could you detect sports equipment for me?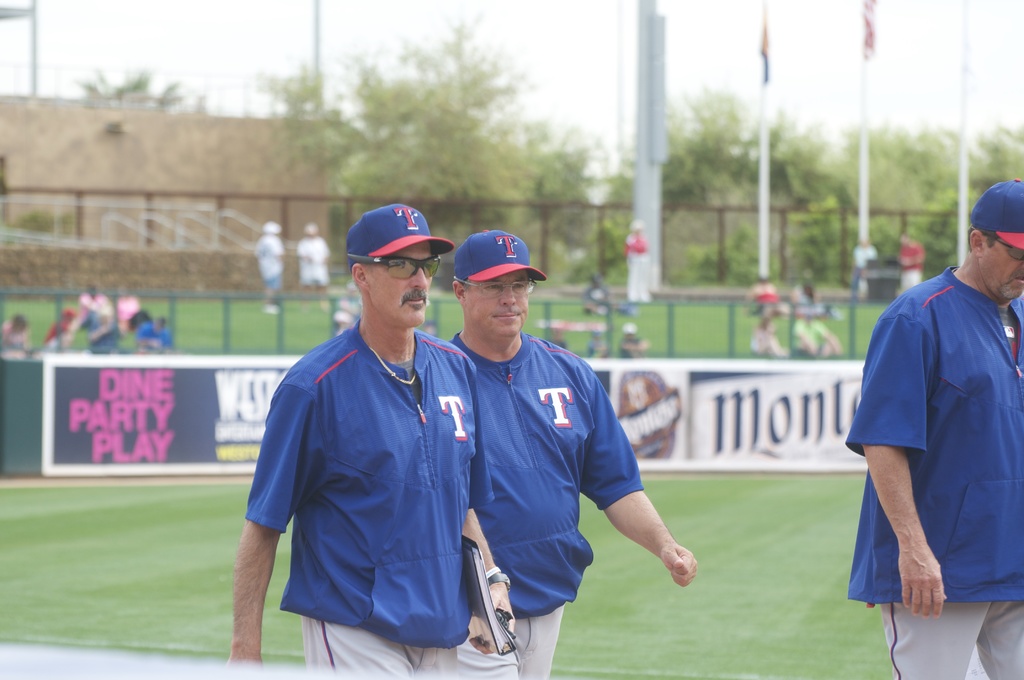
Detection result: [348, 255, 444, 280].
